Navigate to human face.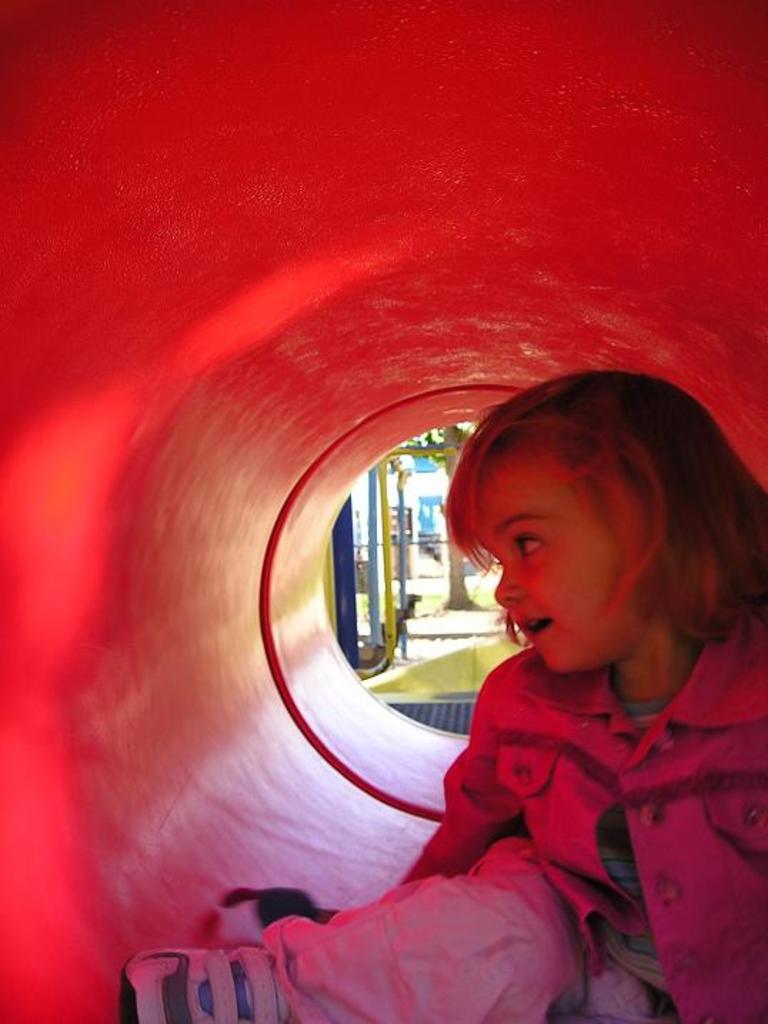
Navigation target: crop(478, 457, 650, 674).
